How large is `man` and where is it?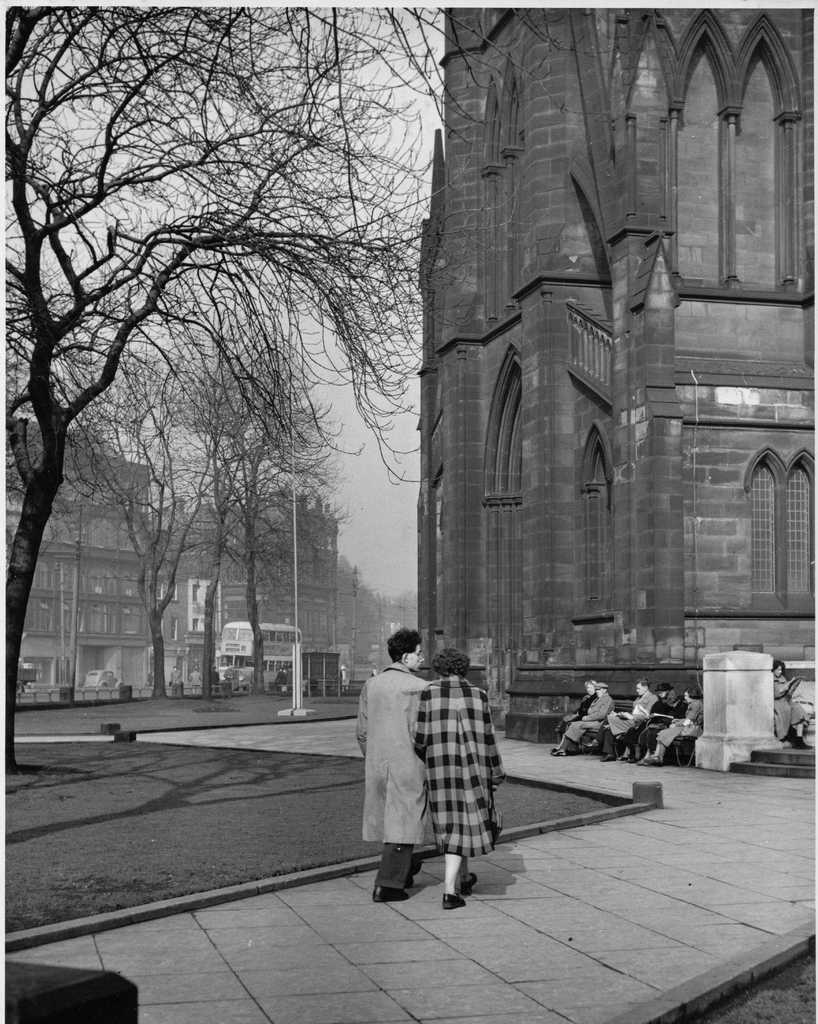
Bounding box: crop(545, 680, 616, 758).
